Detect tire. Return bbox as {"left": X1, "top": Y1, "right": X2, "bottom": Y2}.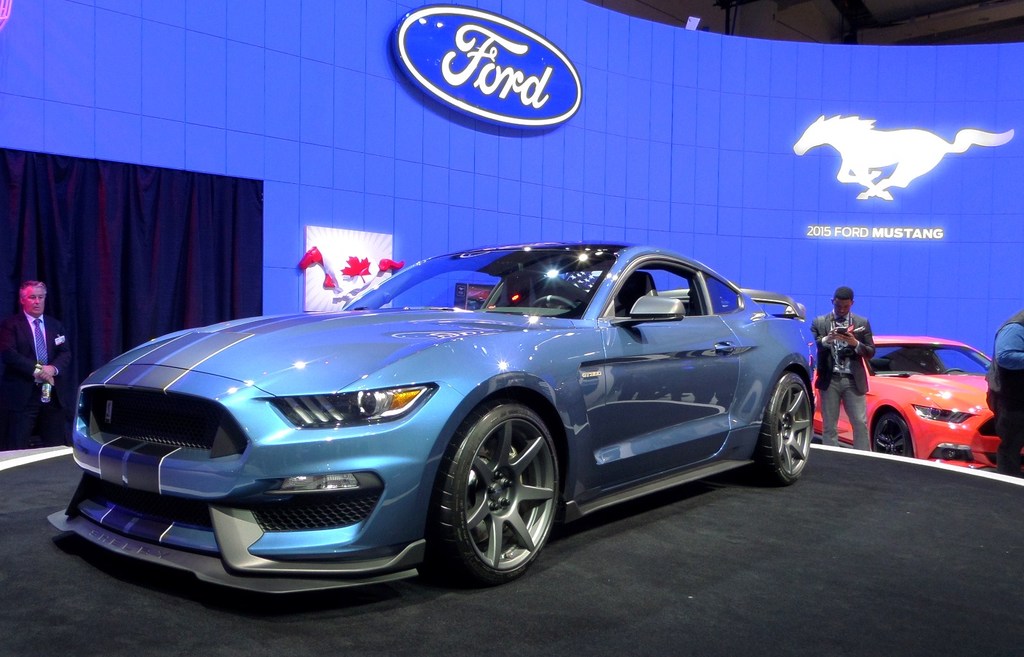
{"left": 751, "top": 373, "right": 814, "bottom": 485}.
